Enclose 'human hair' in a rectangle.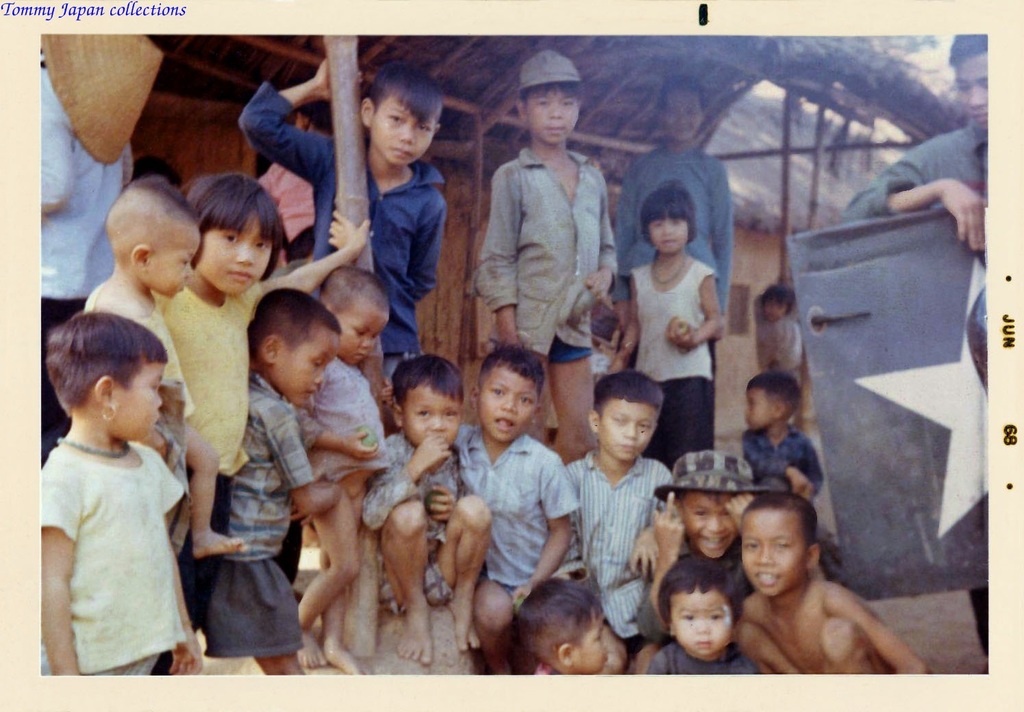
(180, 168, 295, 277).
